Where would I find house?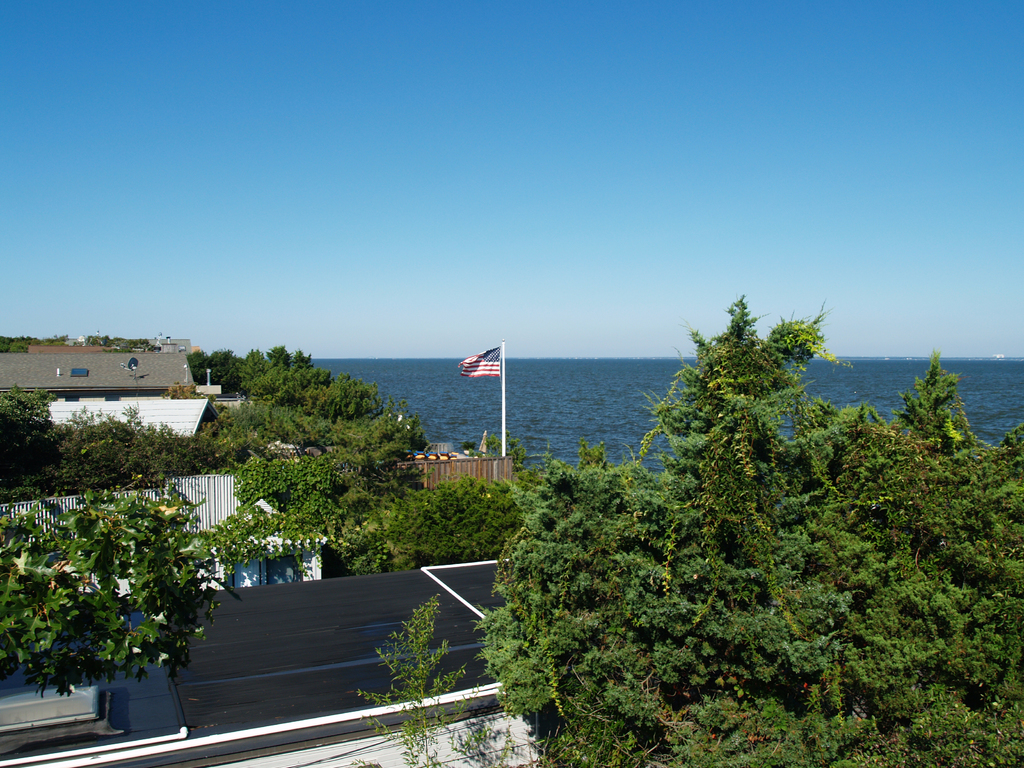
At (x1=0, y1=335, x2=219, y2=401).
